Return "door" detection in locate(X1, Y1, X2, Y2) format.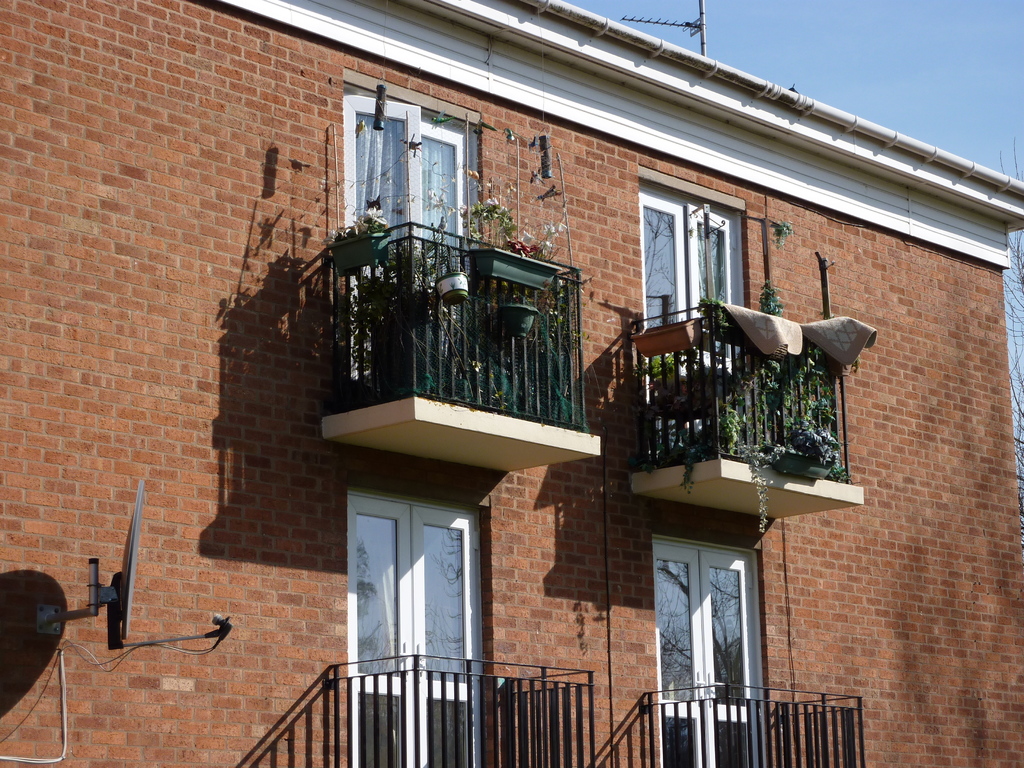
locate(337, 477, 492, 746).
